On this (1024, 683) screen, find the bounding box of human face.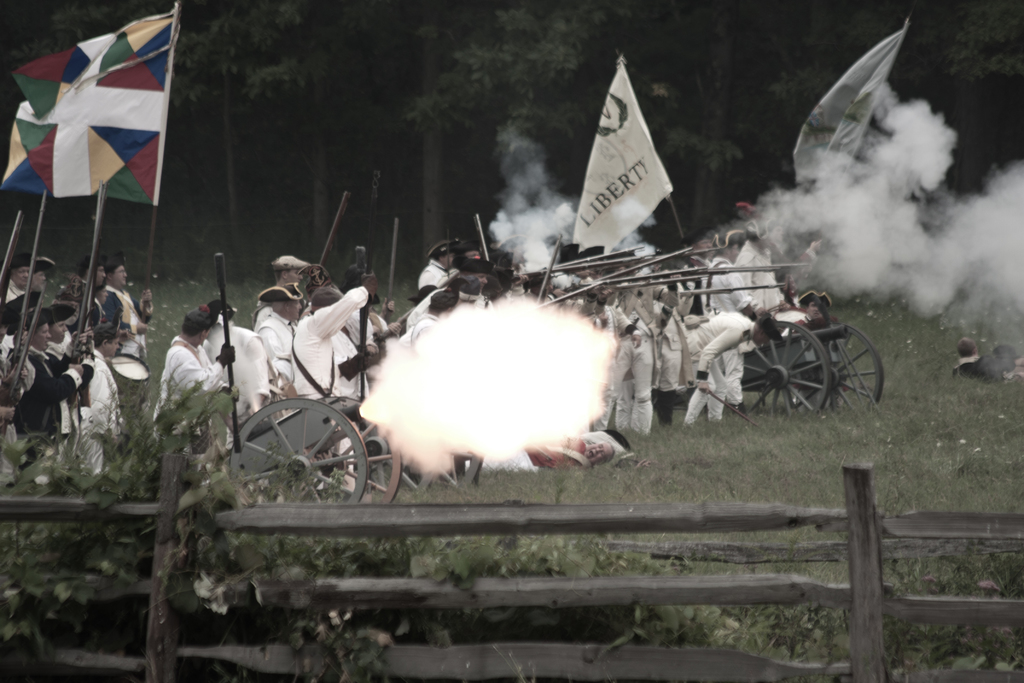
Bounding box: bbox=(729, 243, 739, 262).
